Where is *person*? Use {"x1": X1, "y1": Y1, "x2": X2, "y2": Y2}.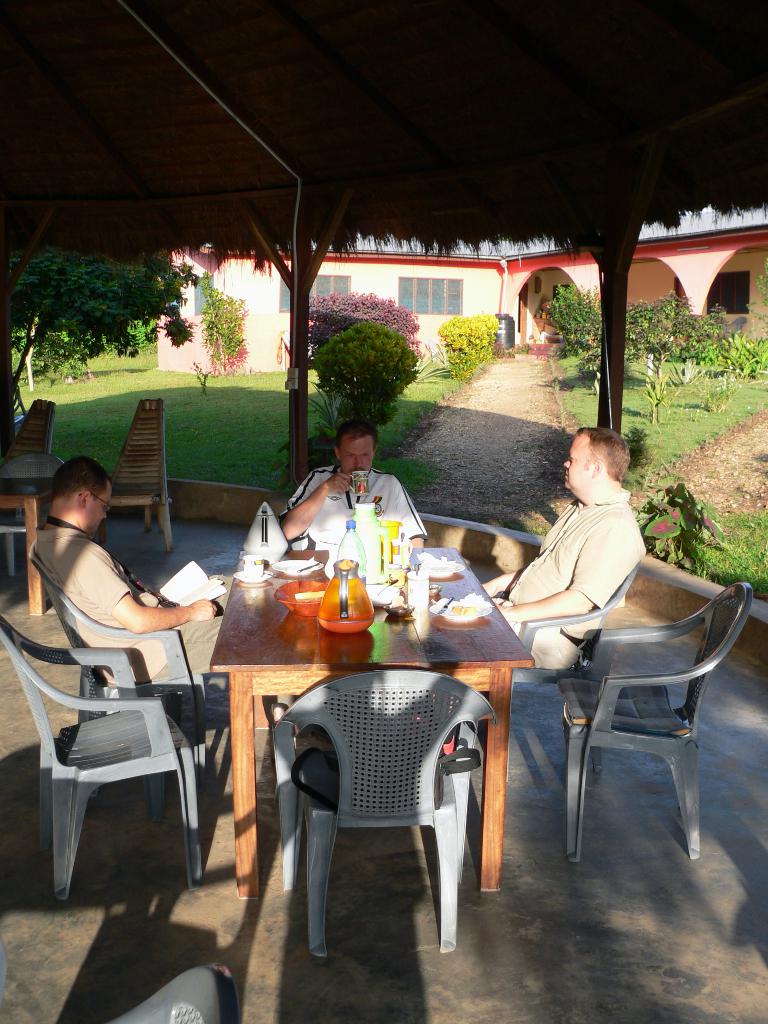
{"x1": 479, "y1": 416, "x2": 647, "y2": 682}.
